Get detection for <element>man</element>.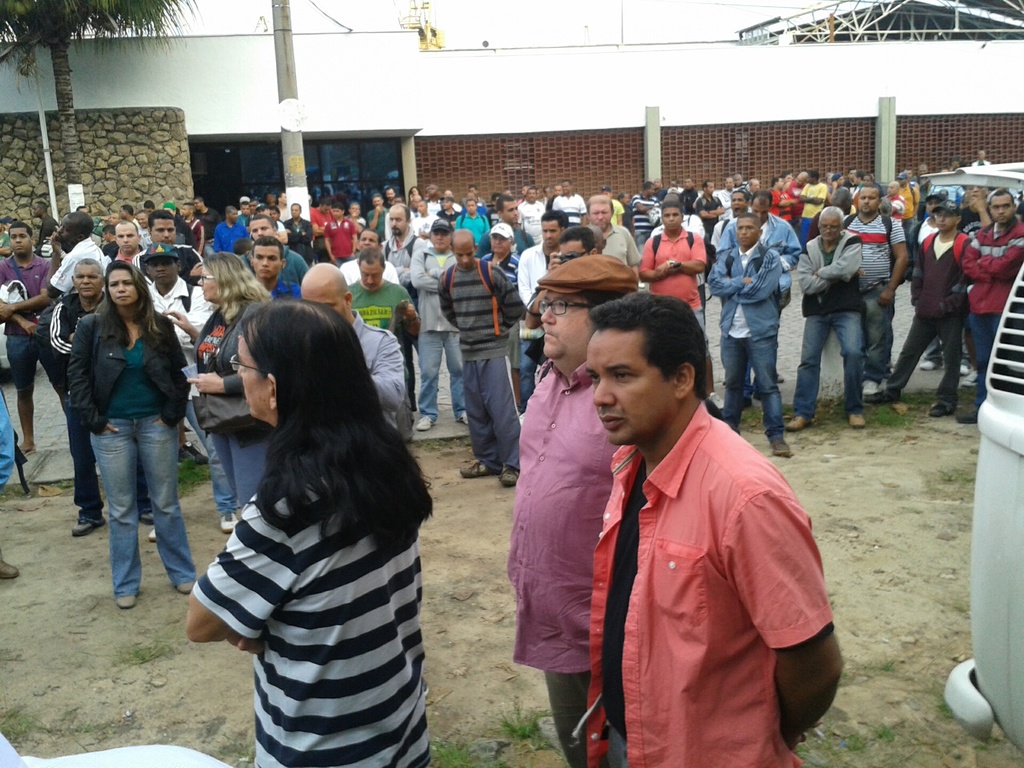
Detection: [484, 221, 523, 280].
